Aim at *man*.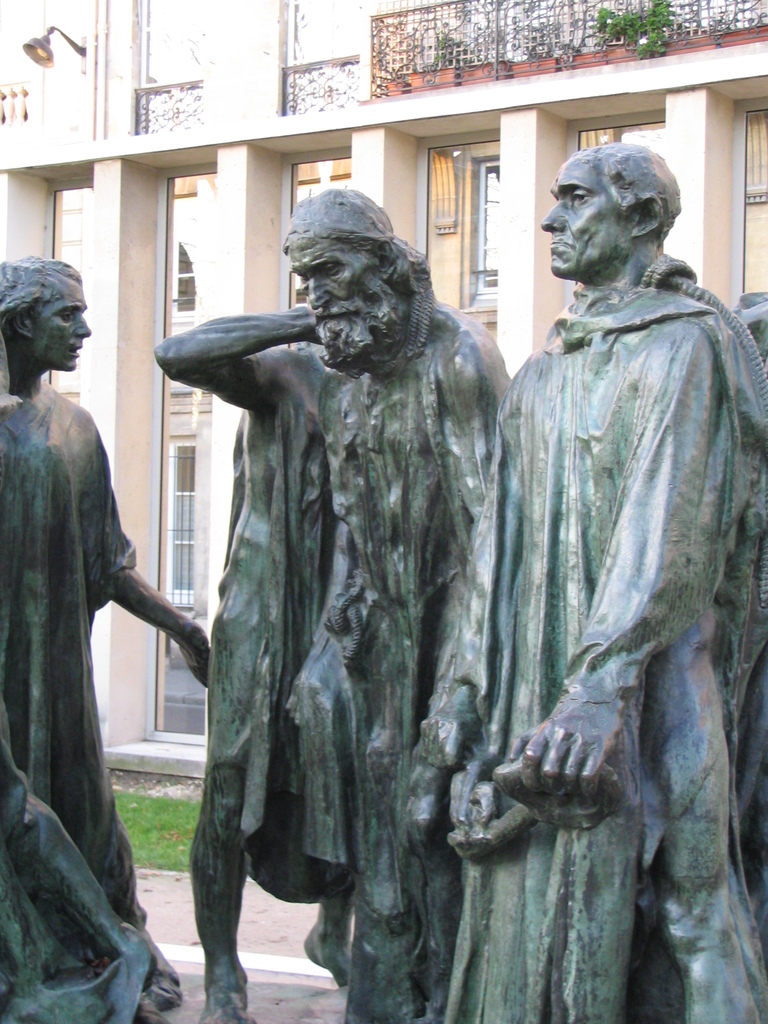
Aimed at (x1=464, y1=129, x2=751, y2=979).
